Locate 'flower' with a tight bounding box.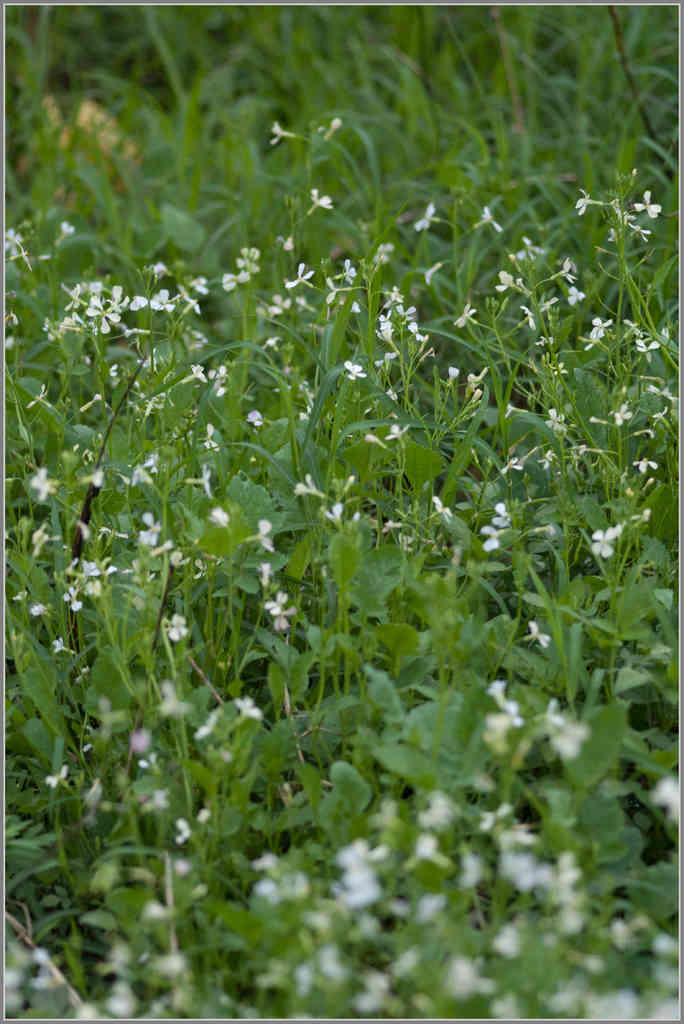
left=56, top=583, right=82, bottom=611.
